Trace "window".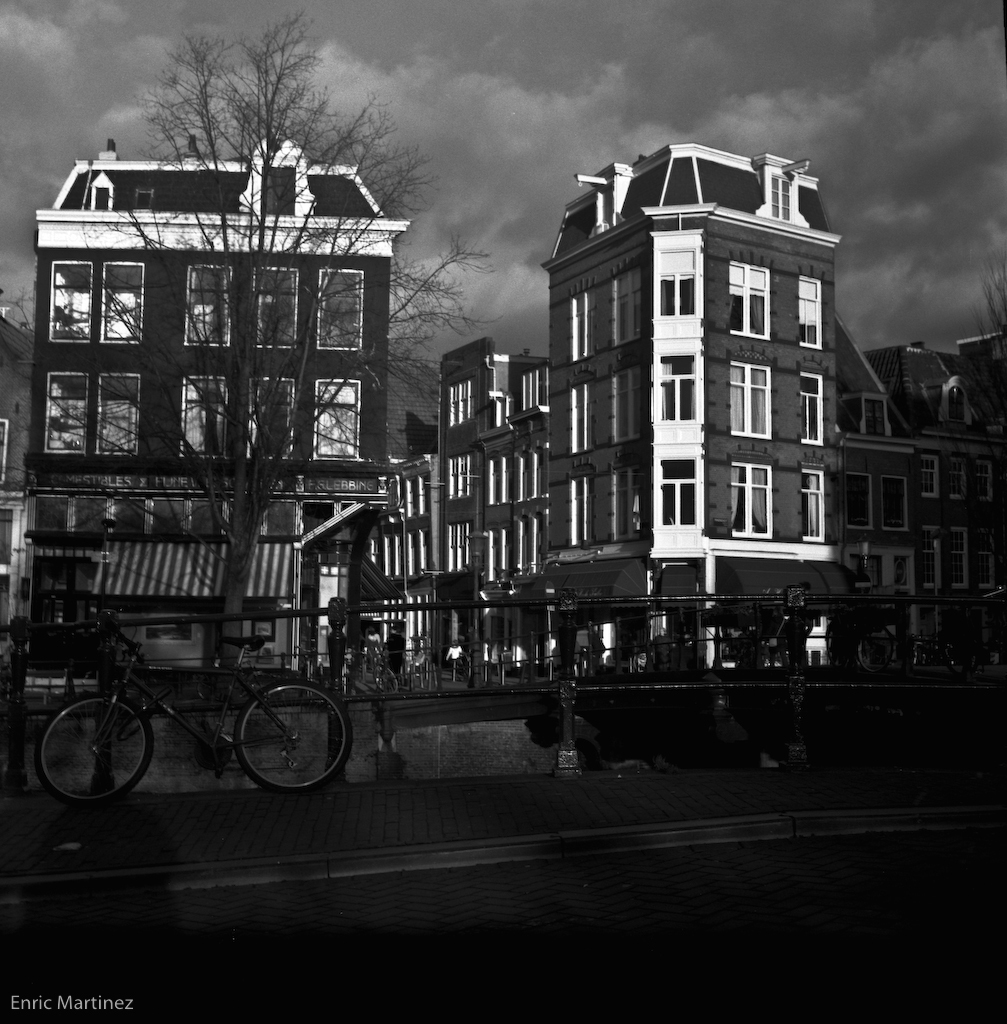
Traced to <region>316, 264, 369, 345</region>.
